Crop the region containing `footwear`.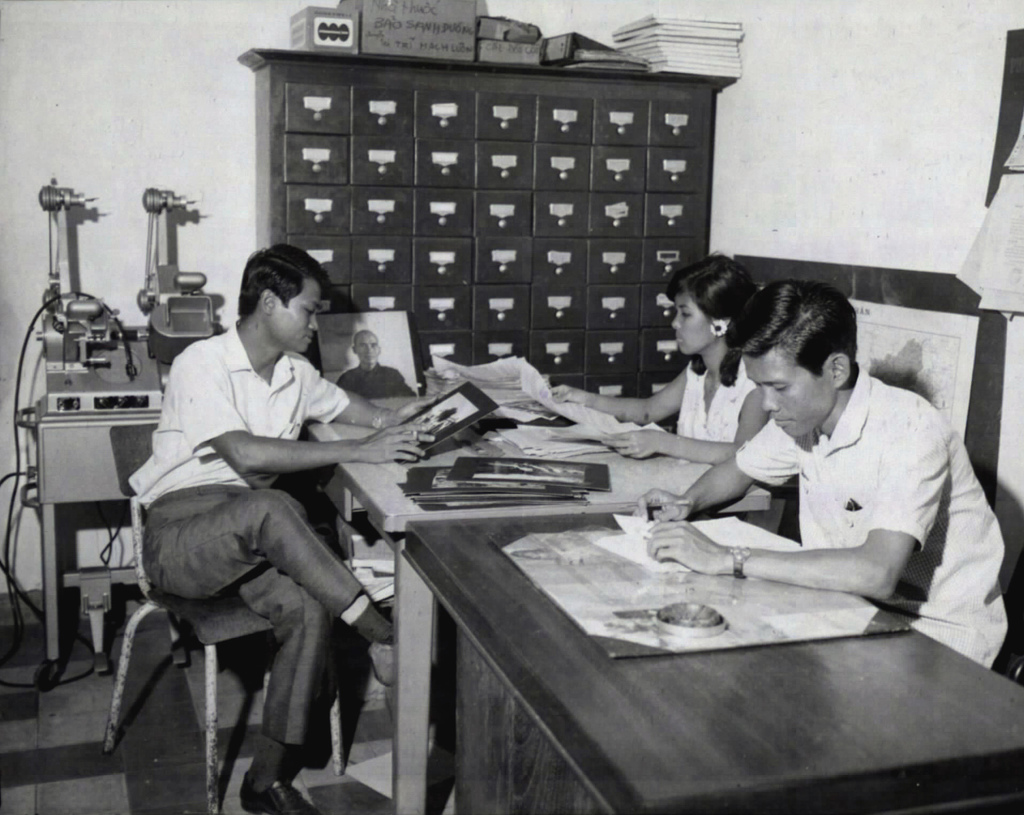
Crop region: 237/780/317/814.
